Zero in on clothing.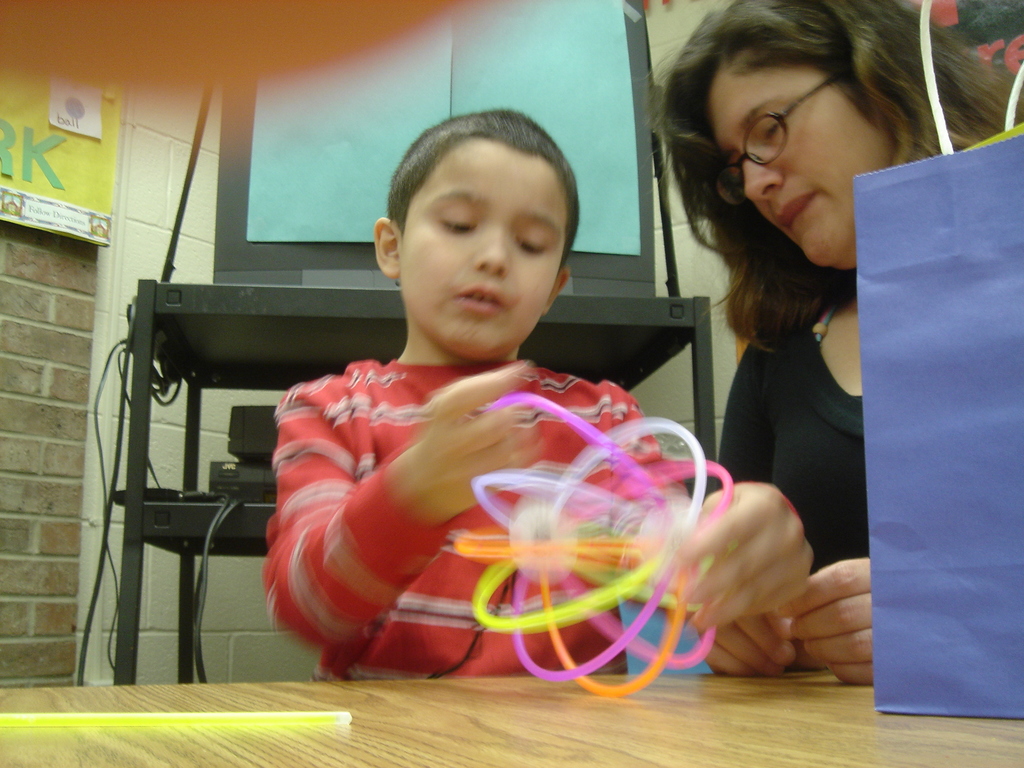
Zeroed in: bbox=[727, 282, 874, 579].
